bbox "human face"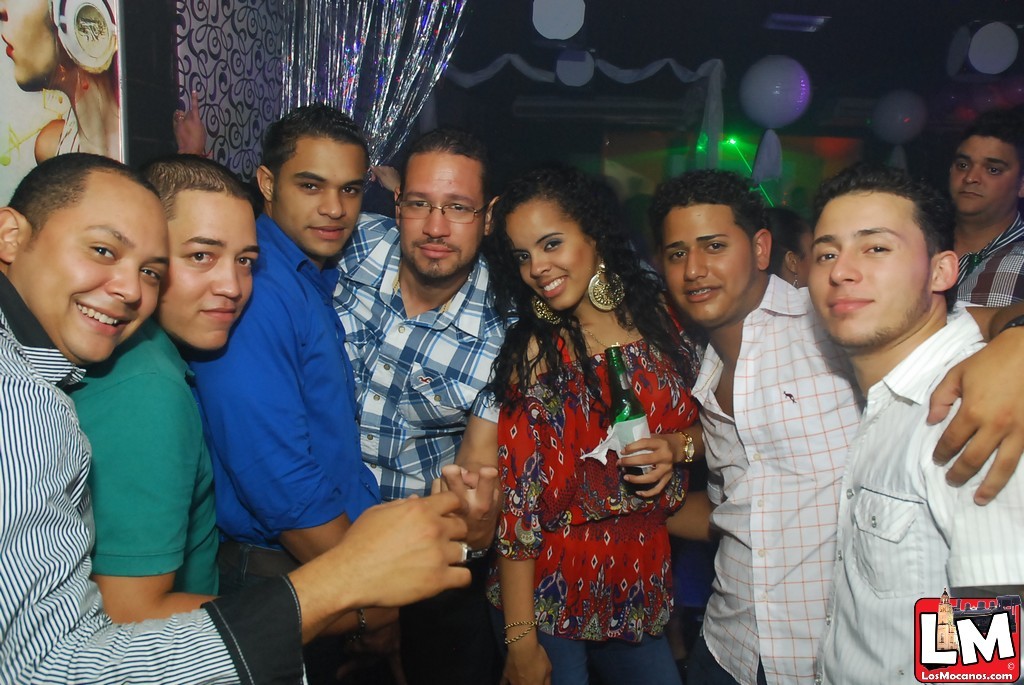
{"x1": 509, "y1": 211, "x2": 593, "y2": 312}
